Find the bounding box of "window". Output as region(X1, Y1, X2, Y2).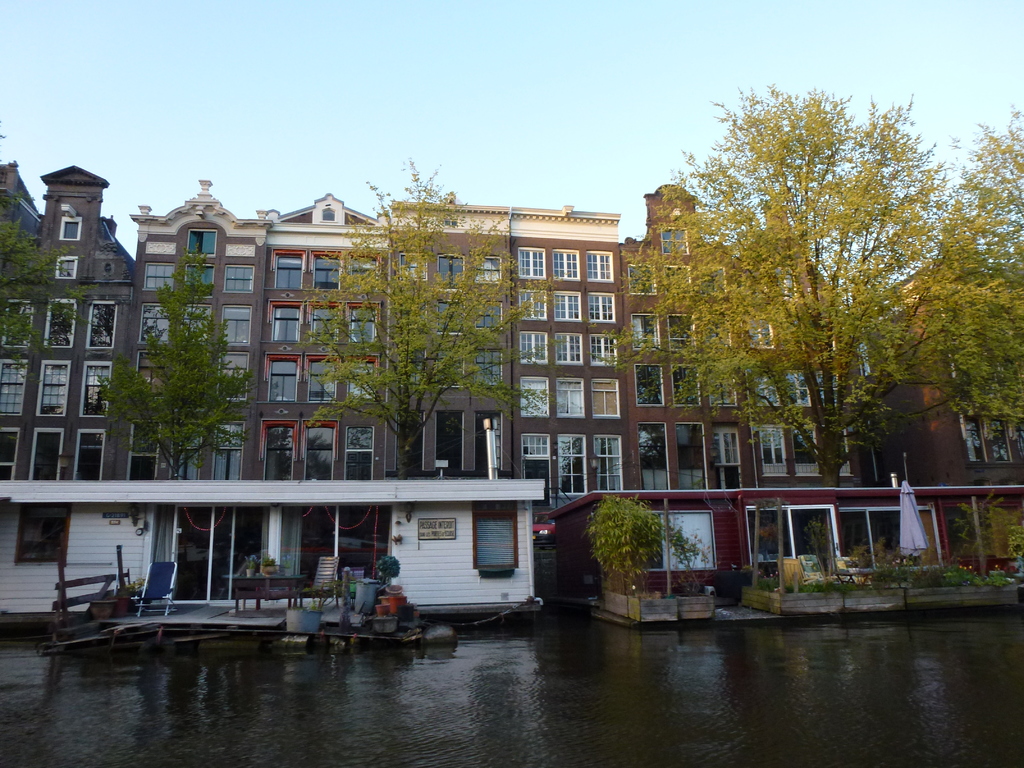
region(586, 335, 623, 365).
